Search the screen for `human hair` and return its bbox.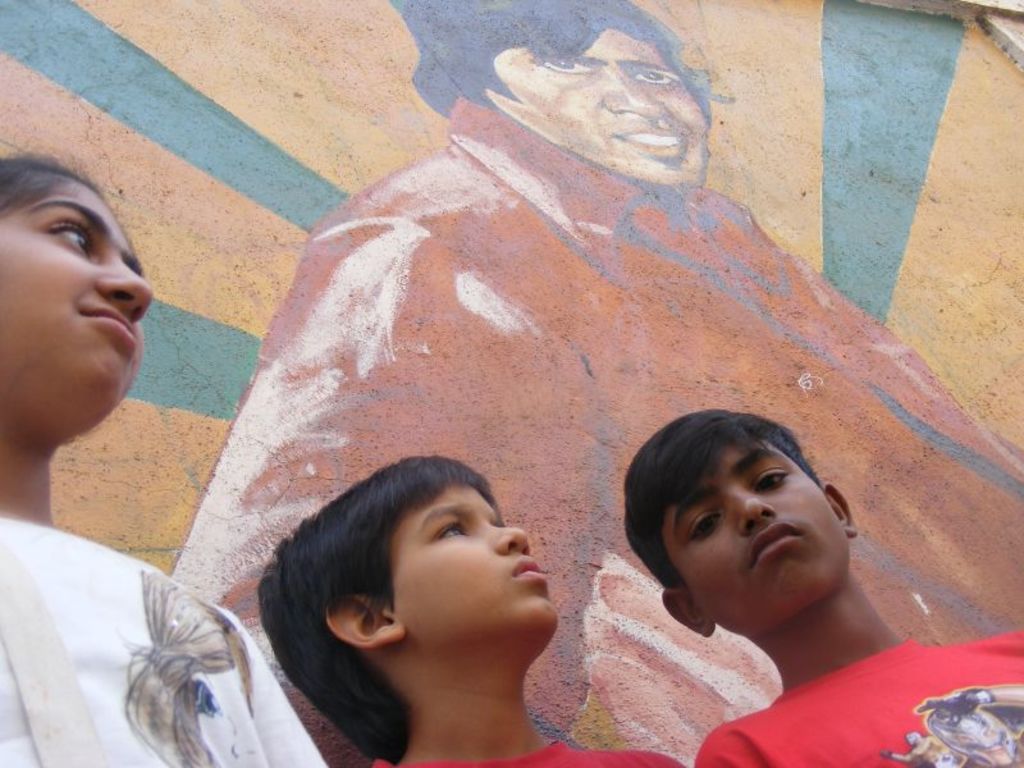
Found: [402, 0, 733, 119].
